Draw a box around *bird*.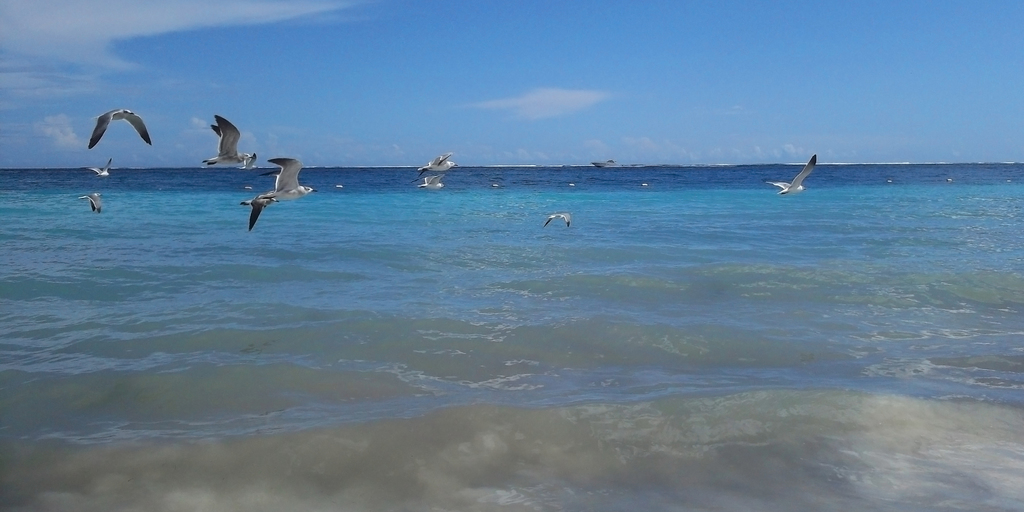
[420,173,445,189].
